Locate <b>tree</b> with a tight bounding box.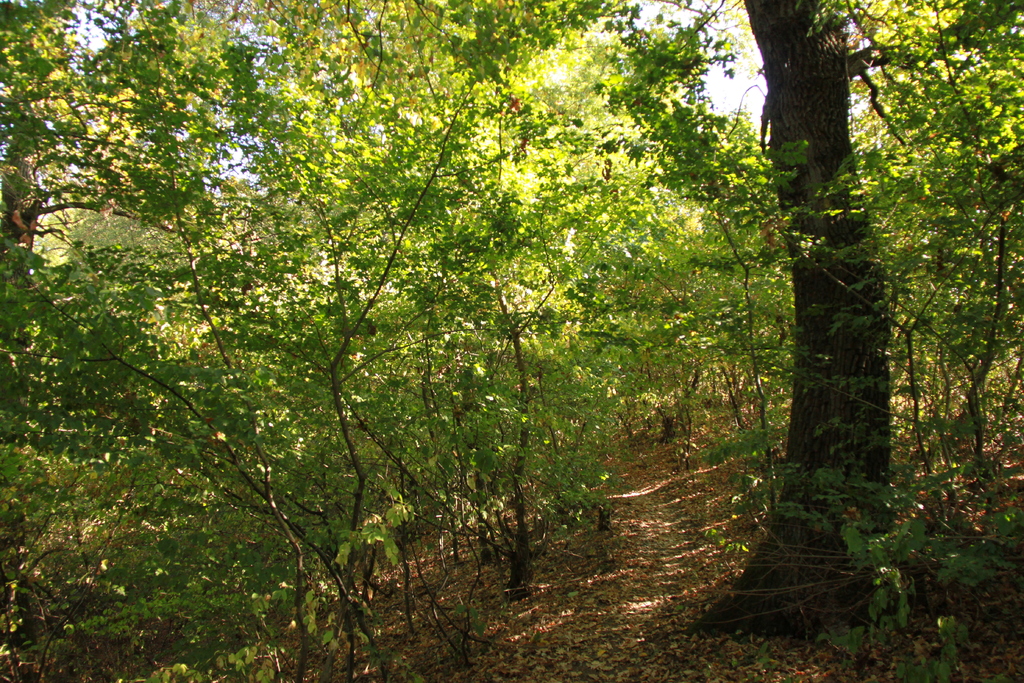
box(0, 0, 1023, 682).
